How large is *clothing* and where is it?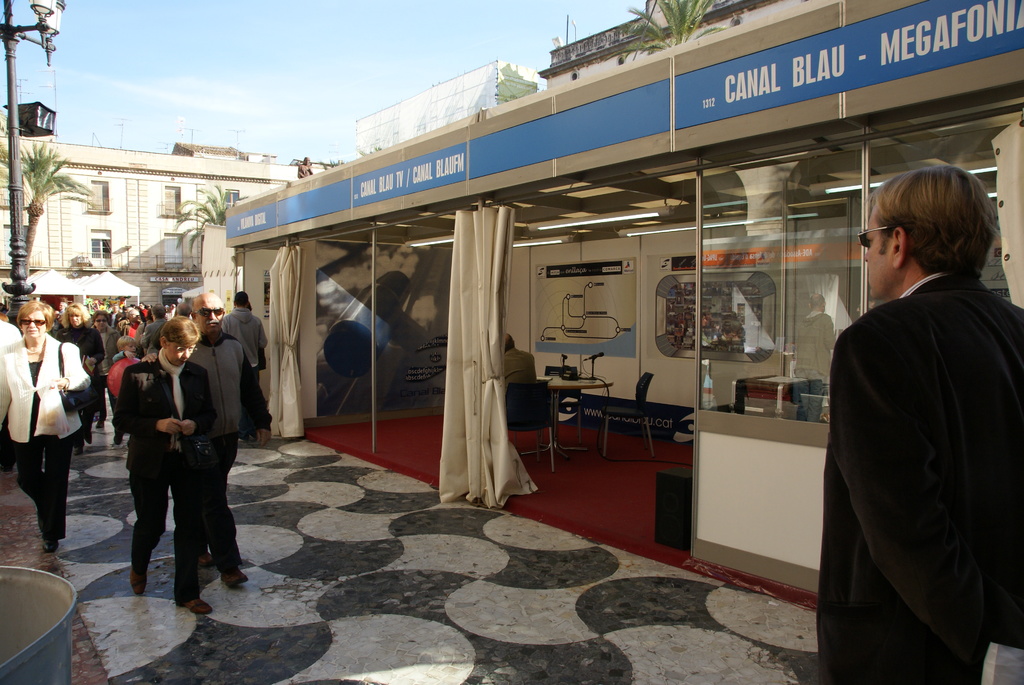
Bounding box: [left=0, top=315, right=20, bottom=463].
